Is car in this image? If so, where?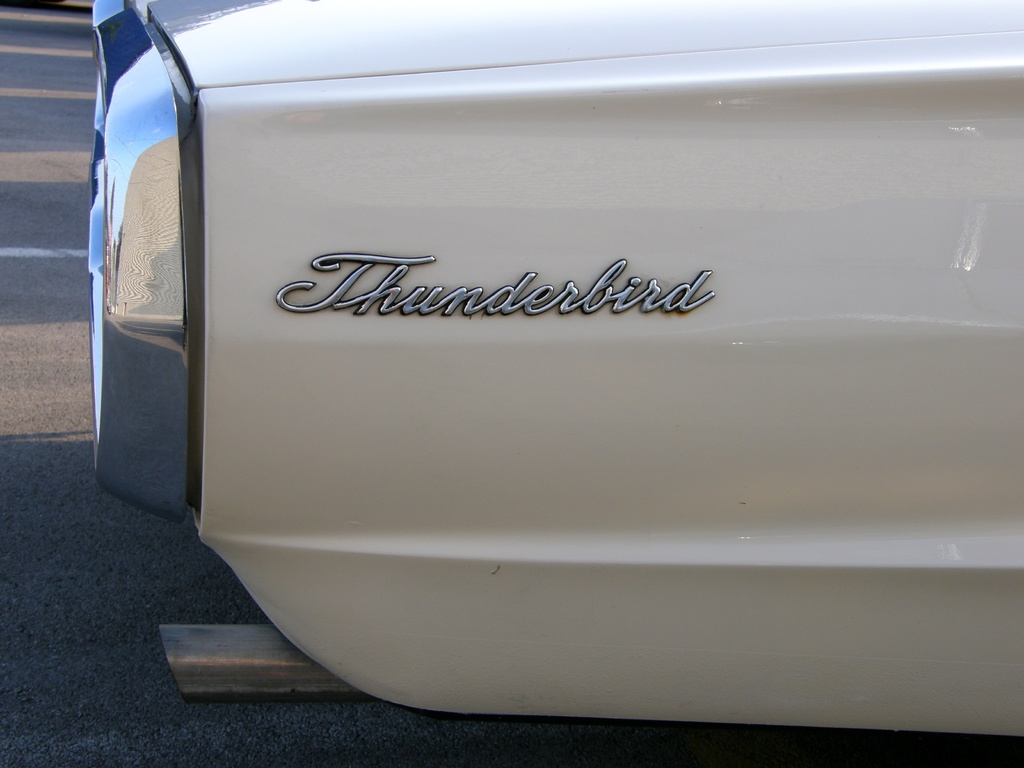
Yes, at (left=88, top=0, right=1023, bottom=737).
